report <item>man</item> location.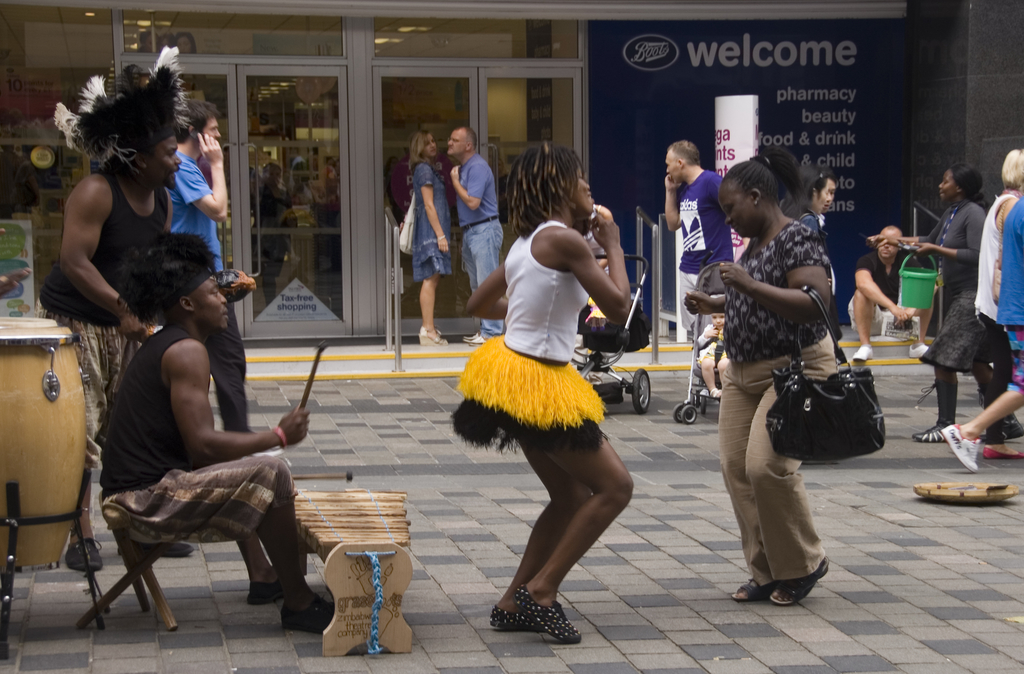
Report: bbox(445, 123, 504, 348).
